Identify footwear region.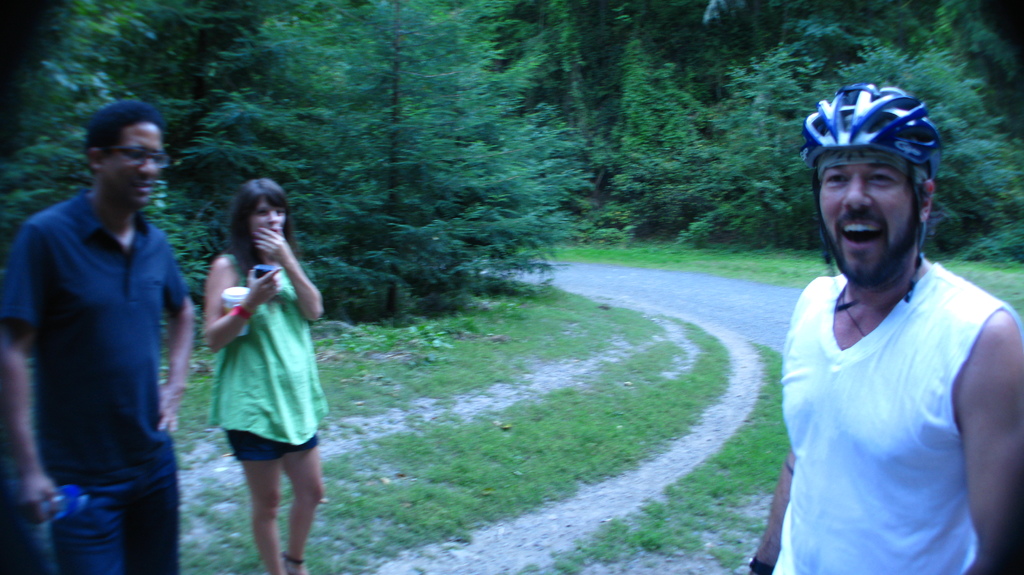
Region: left=284, top=550, right=308, bottom=572.
